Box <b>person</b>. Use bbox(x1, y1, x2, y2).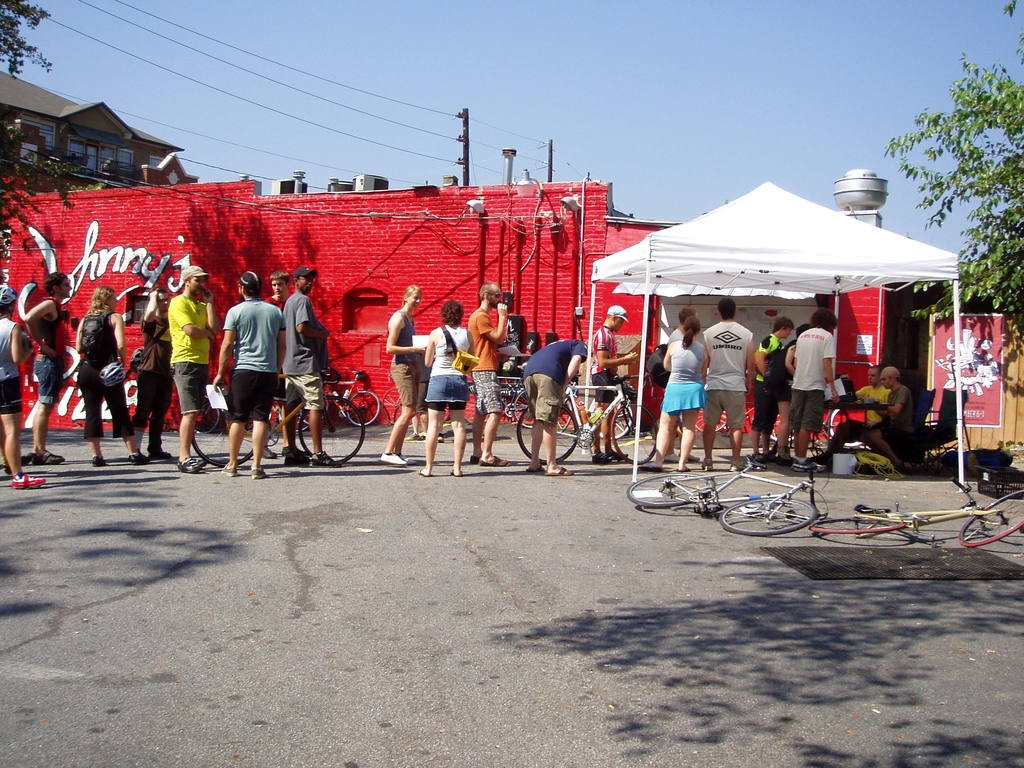
bbox(24, 266, 65, 458).
